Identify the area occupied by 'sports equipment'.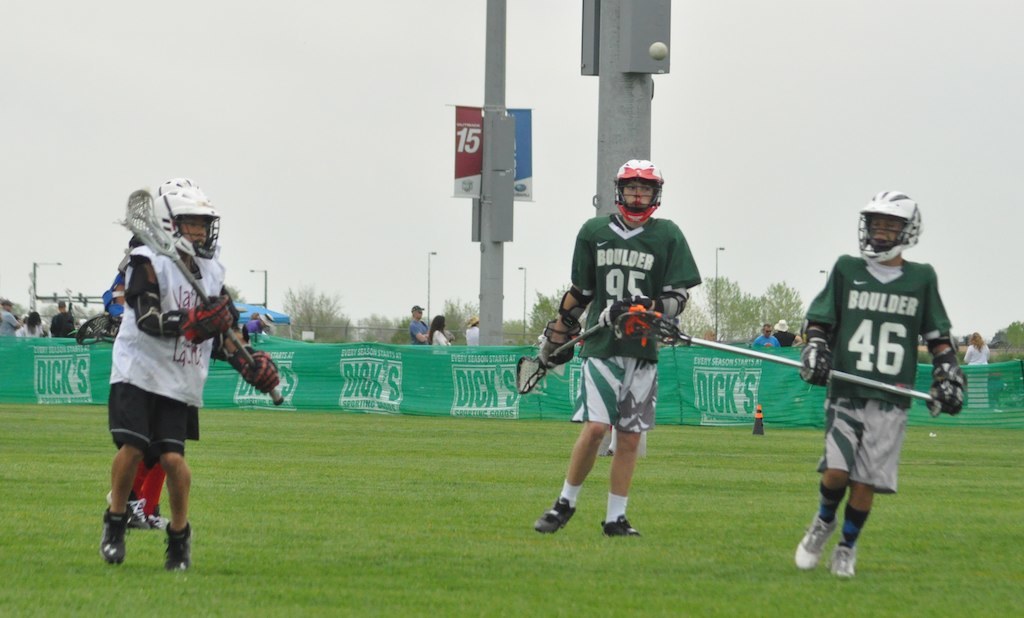
Area: <region>156, 178, 204, 194</region>.
